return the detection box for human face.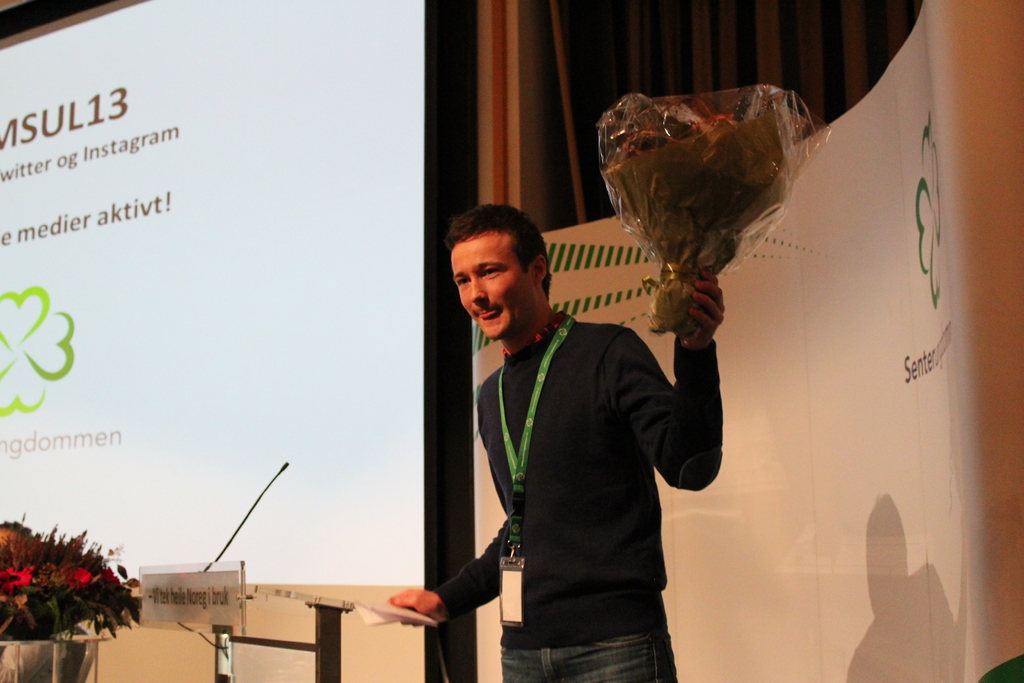
<box>450,236,532,340</box>.
